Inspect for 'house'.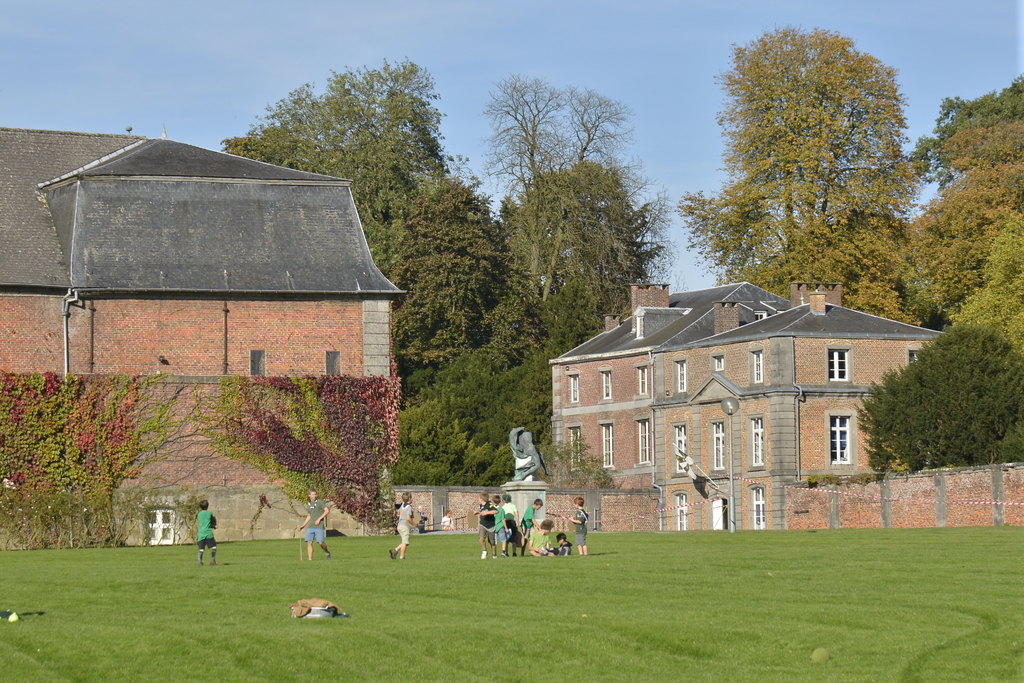
Inspection: (0,128,409,495).
